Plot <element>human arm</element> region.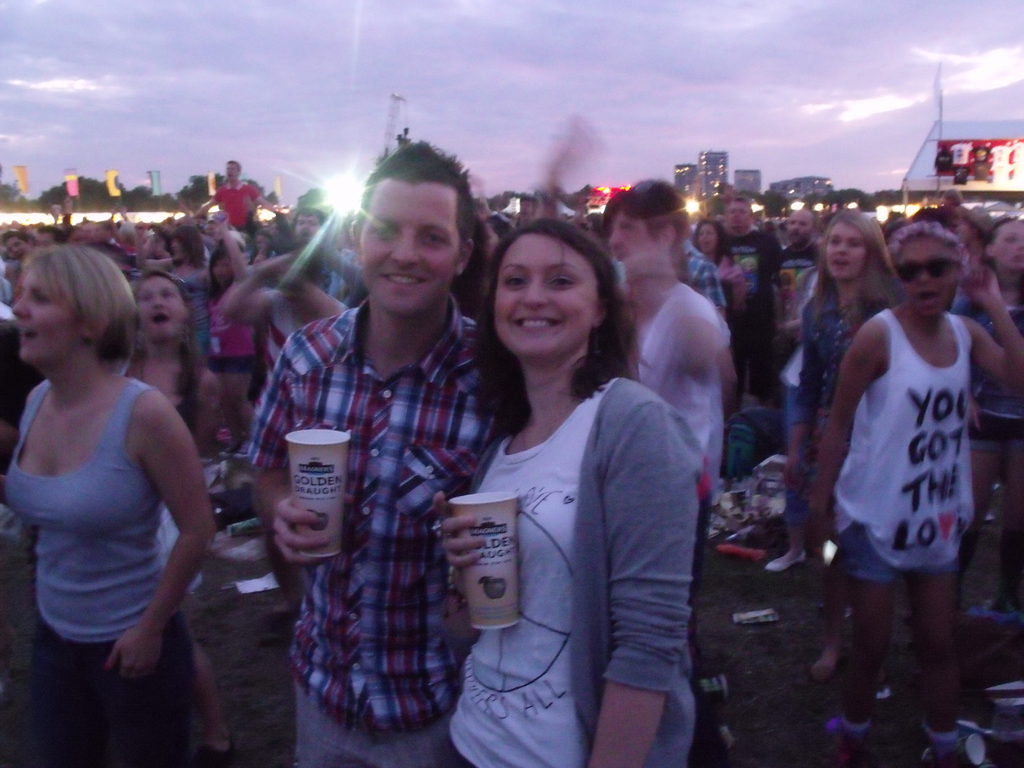
Plotted at left=291, top=278, right=351, bottom=326.
